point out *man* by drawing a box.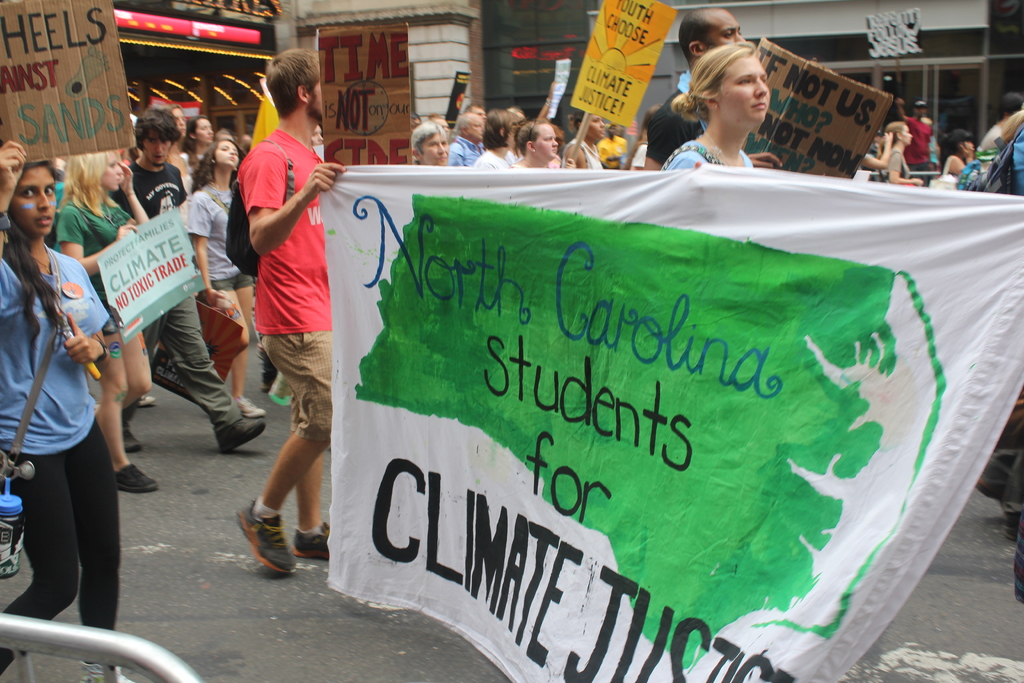
447:109:482:168.
